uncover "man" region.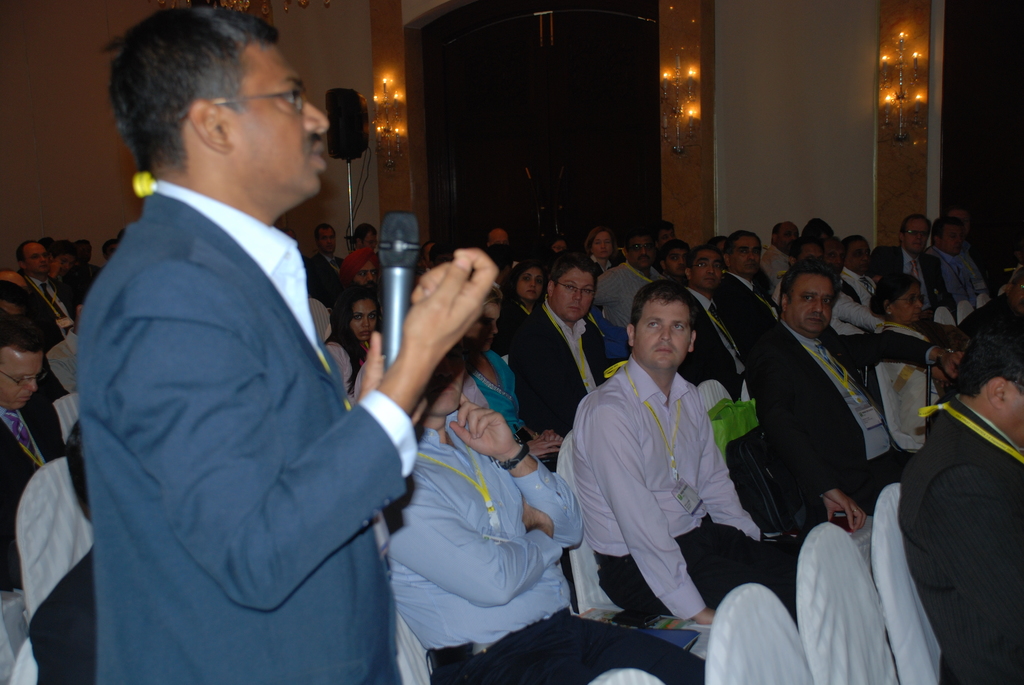
Uncovered: locate(564, 260, 765, 663).
